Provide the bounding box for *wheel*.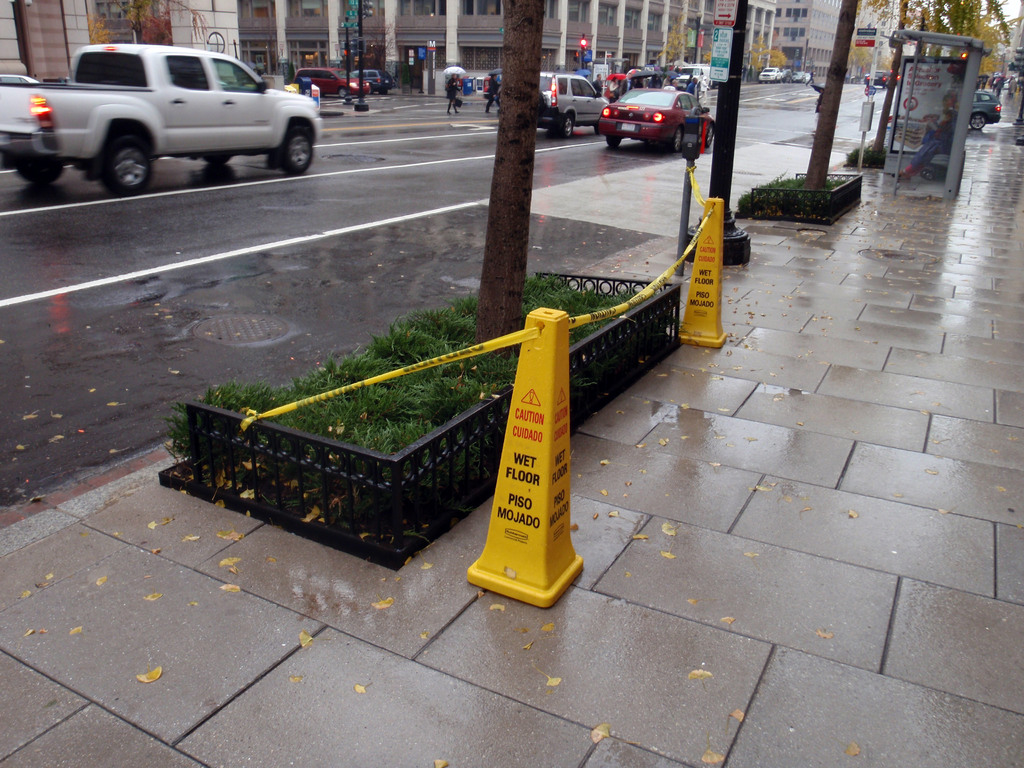
bbox=(341, 88, 352, 104).
